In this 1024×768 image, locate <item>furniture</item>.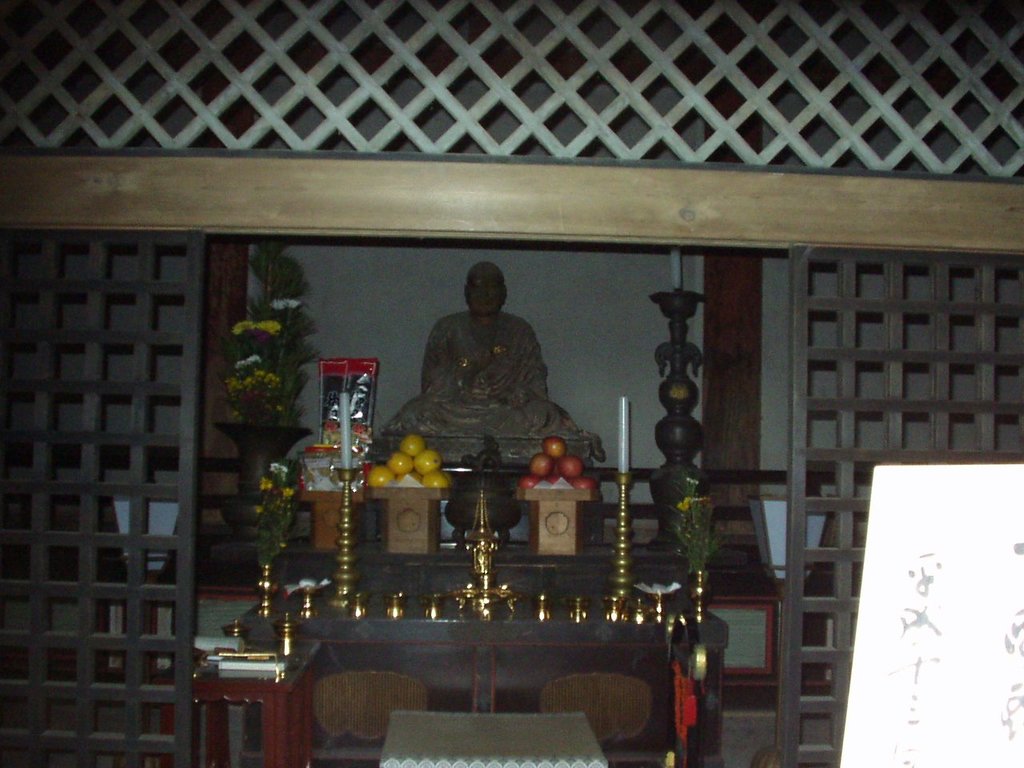
Bounding box: <box>378,710,606,767</box>.
